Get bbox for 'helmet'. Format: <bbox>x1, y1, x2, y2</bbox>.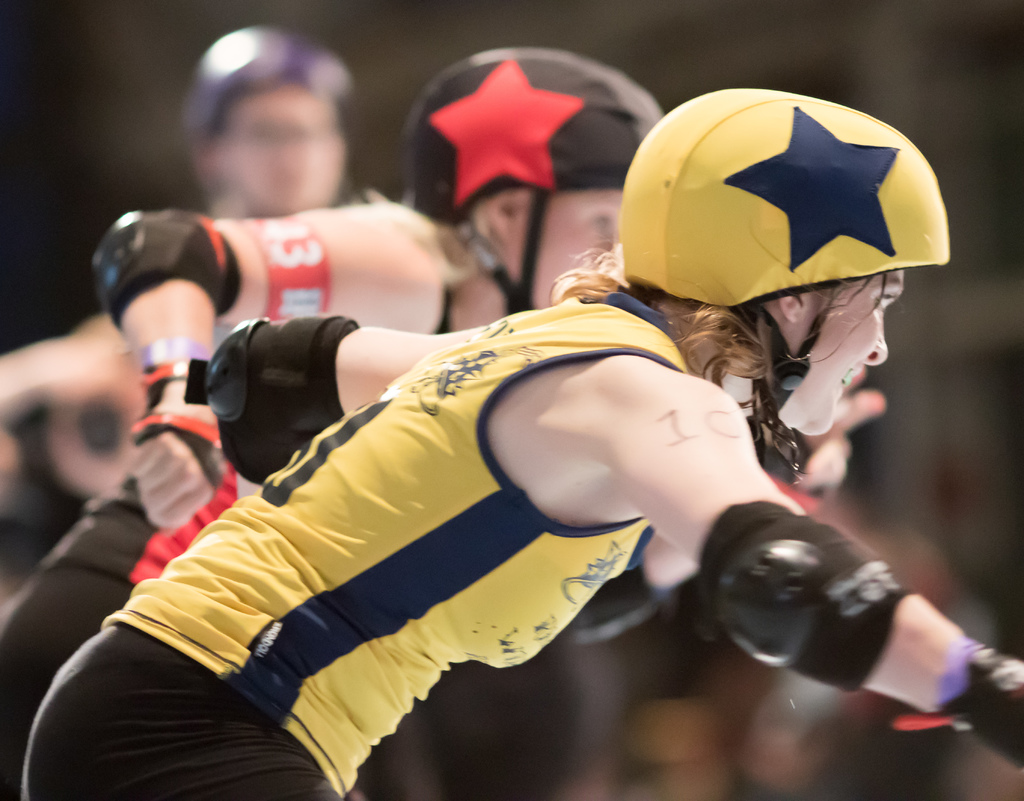
<bbox>397, 42, 662, 315</bbox>.
